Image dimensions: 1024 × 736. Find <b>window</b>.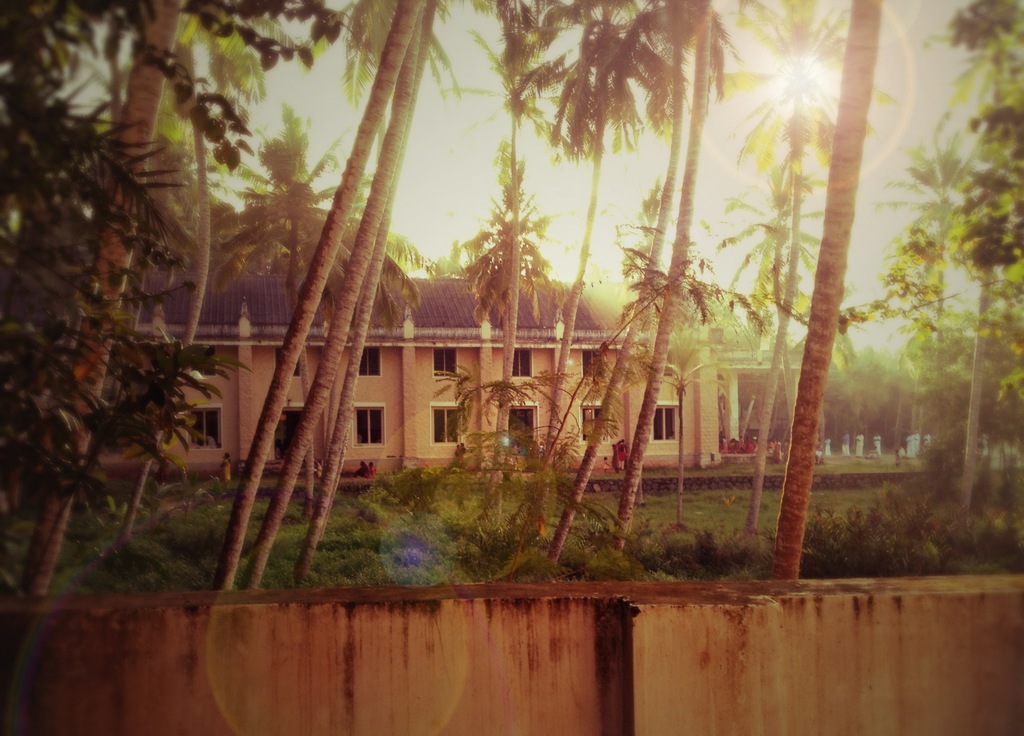
<bbox>354, 407, 384, 446</bbox>.
